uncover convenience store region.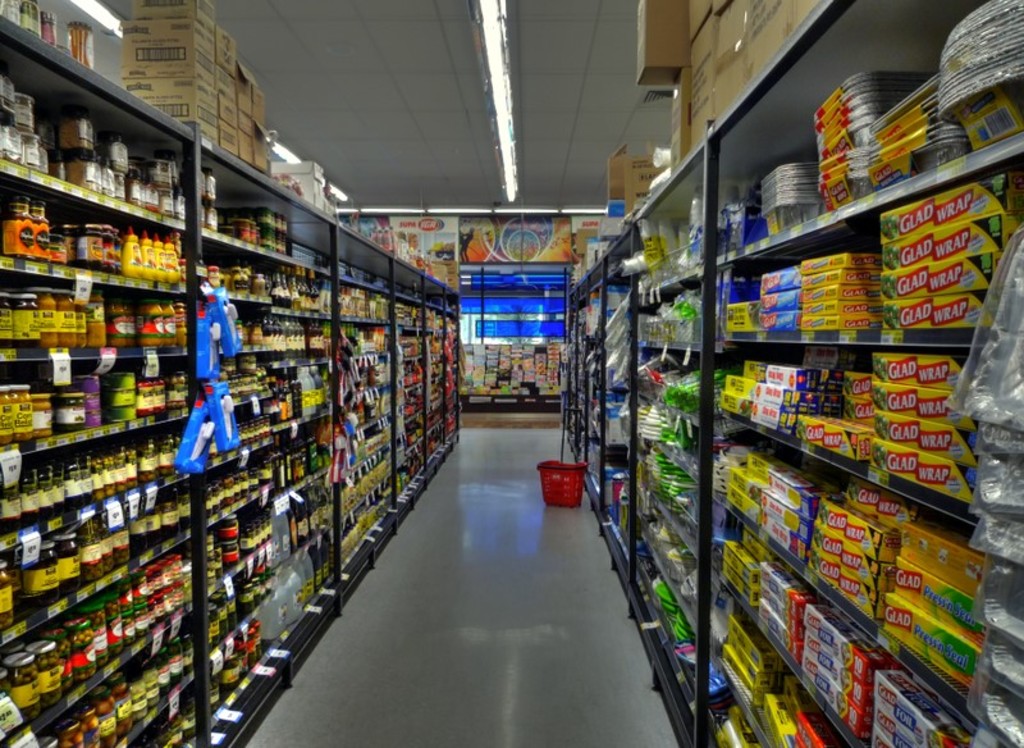
Uncovered: pyautogui.locateOnScreen(0, 0, 1023, 747).
